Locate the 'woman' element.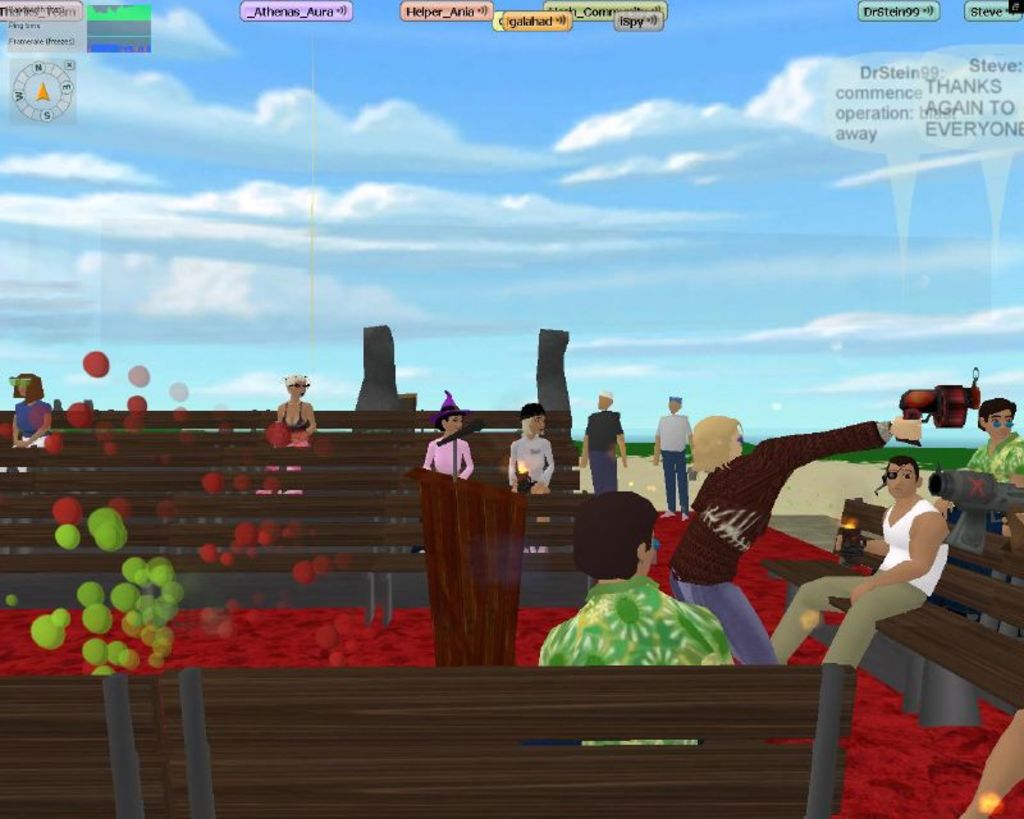
Element bbox: {"left": 509, "top": 403, "right": 556, "bottom": 494}.
